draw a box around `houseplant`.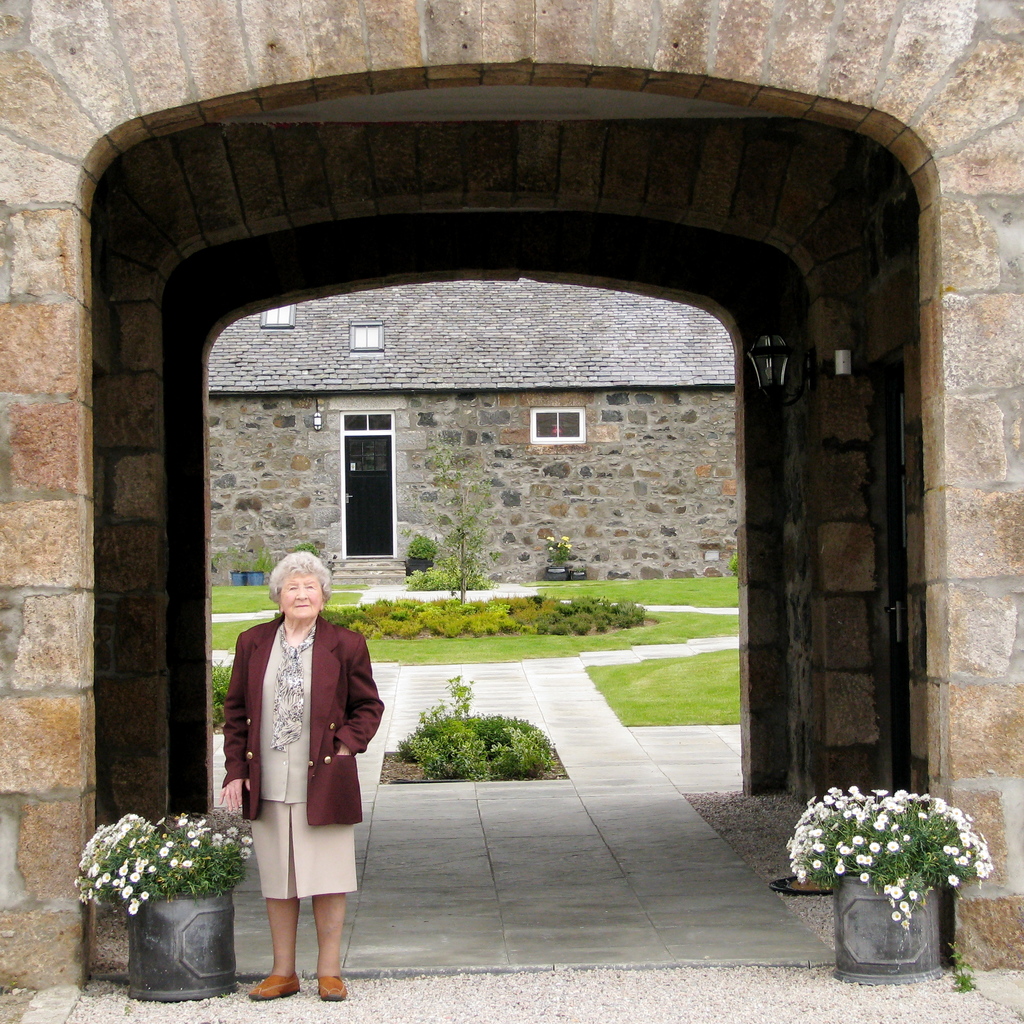
[81, 805, 259, 1008].
